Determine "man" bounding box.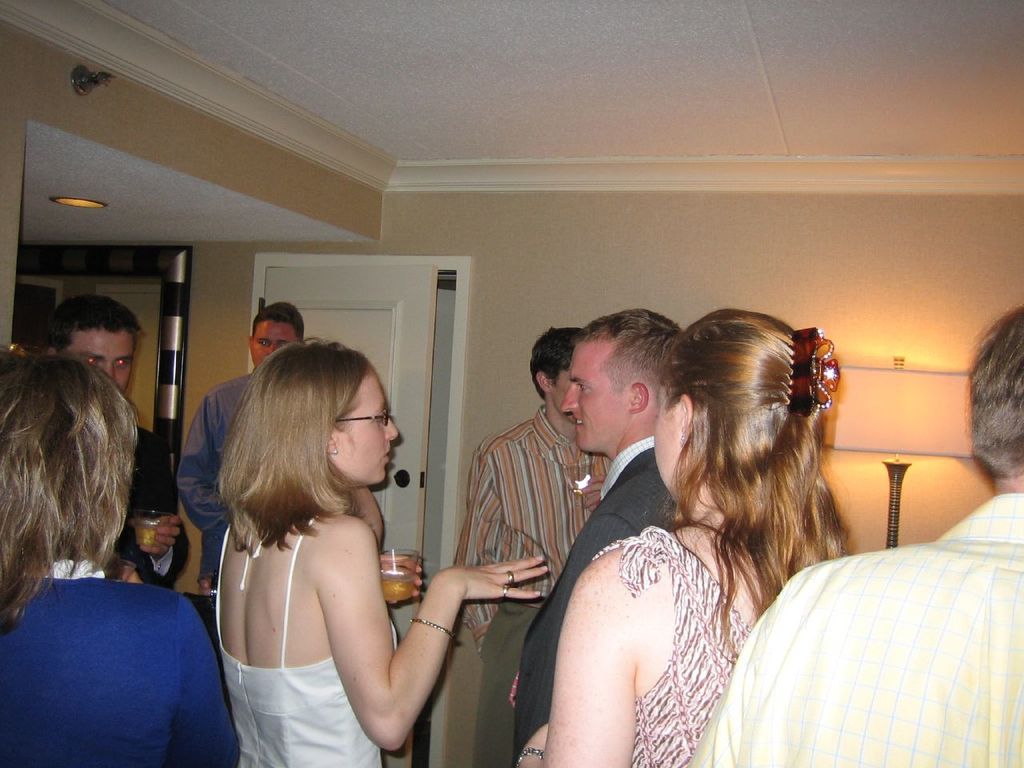
Determined: BBox(459, 324, 621, 766).
